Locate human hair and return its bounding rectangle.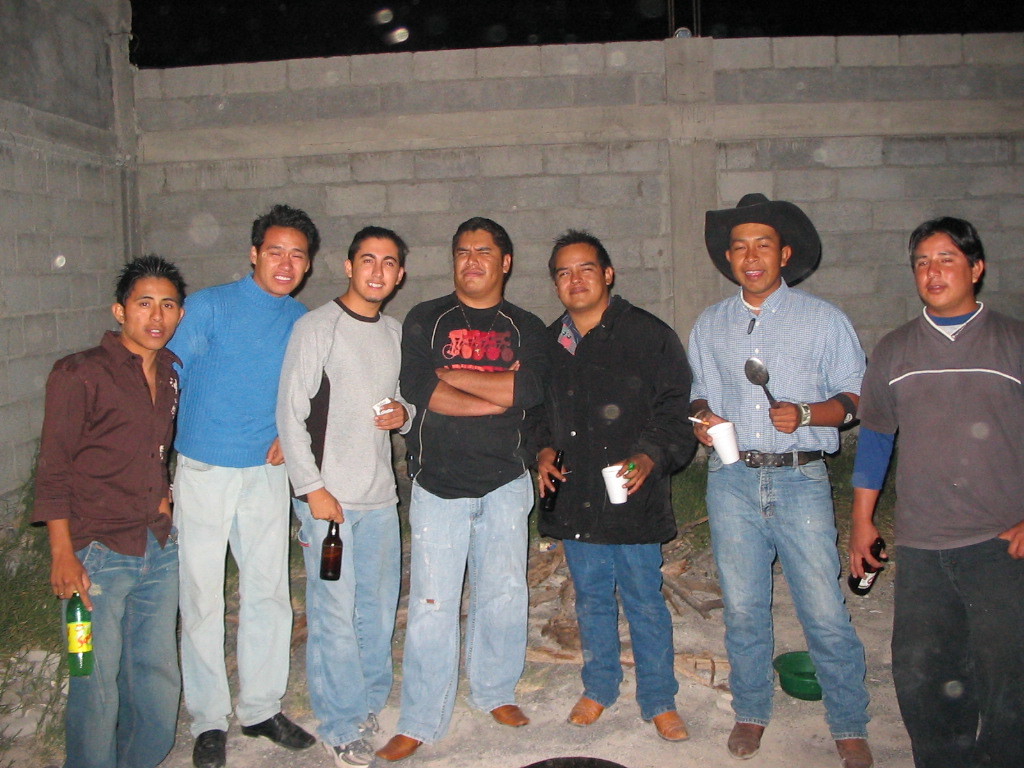
left=252, top=200, right=318, bottom=257.
